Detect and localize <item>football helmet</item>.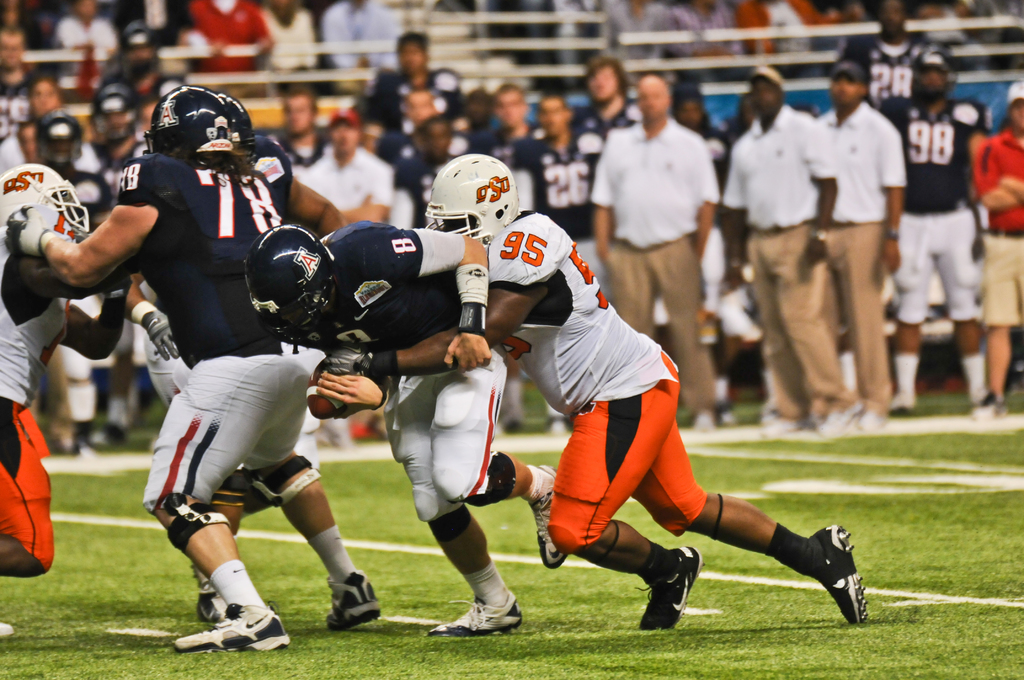
Localized at pyautogui.locateOnScreen(211, 88, 262, 181).
